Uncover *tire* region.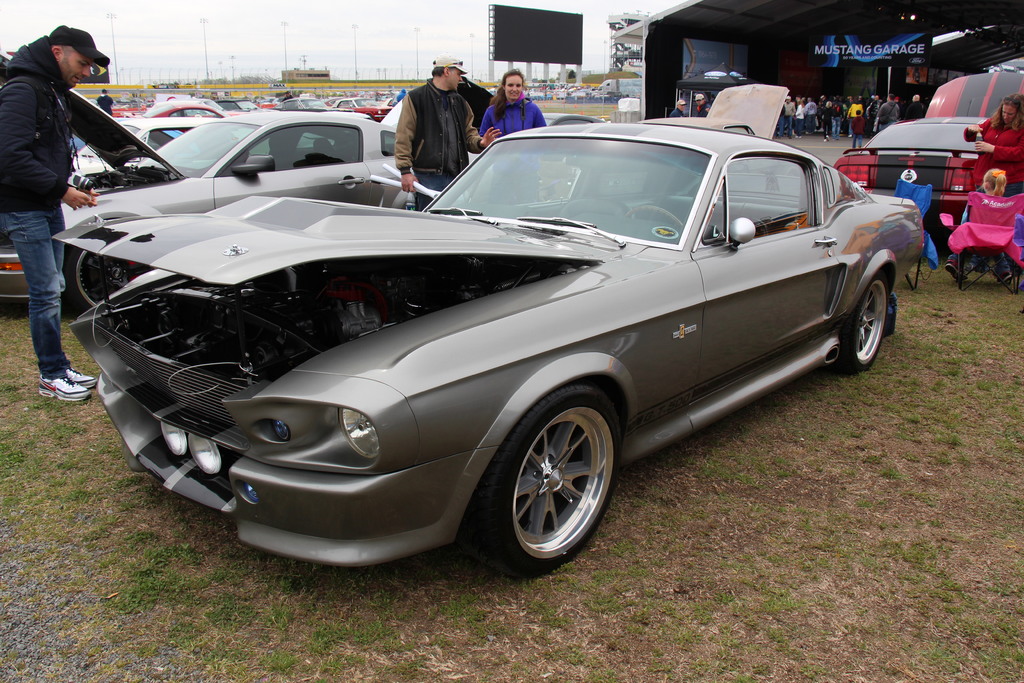
Uncovered: 841,273,884,368.
